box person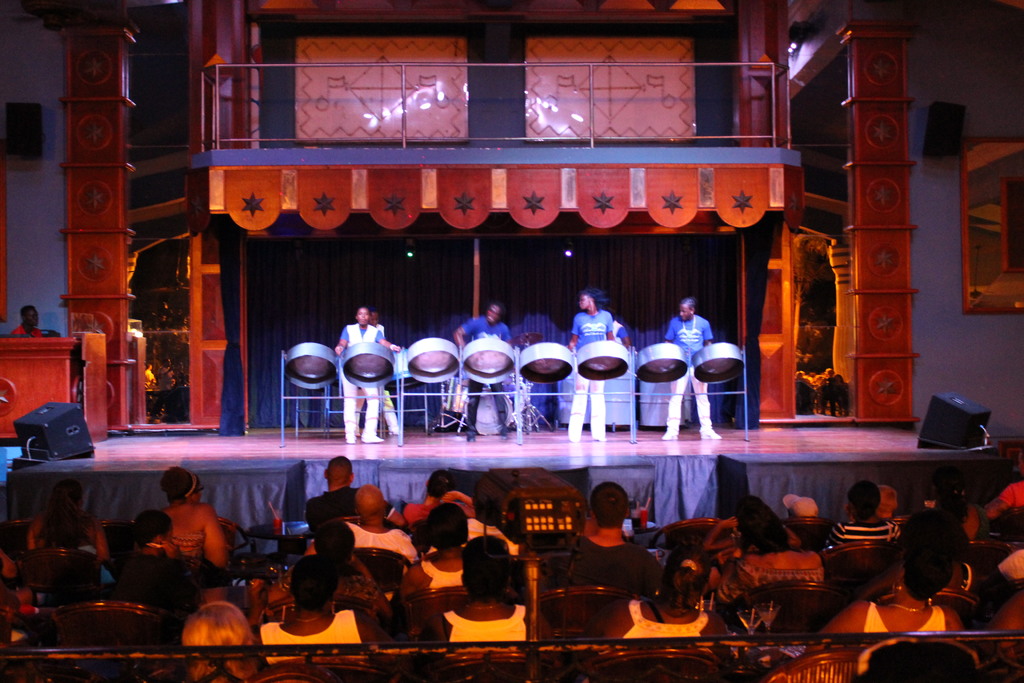
(left=20, top=302, right=45, bottom=339)
